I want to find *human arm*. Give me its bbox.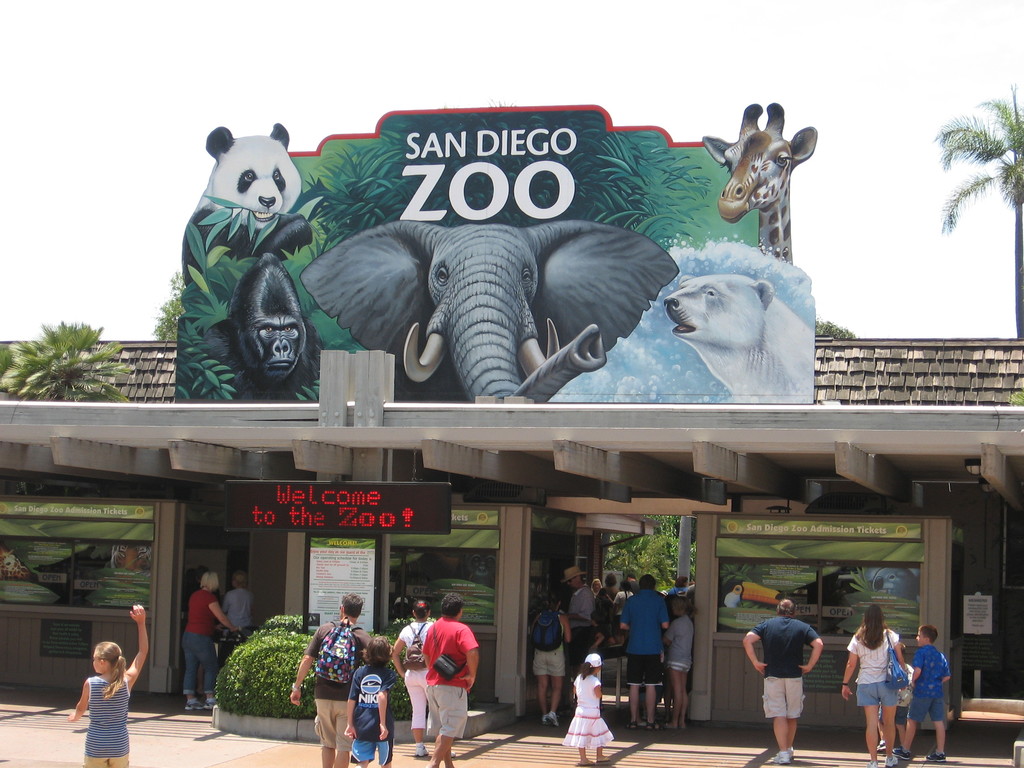
(x1=456, y1=627, x2=479, y2=690).
